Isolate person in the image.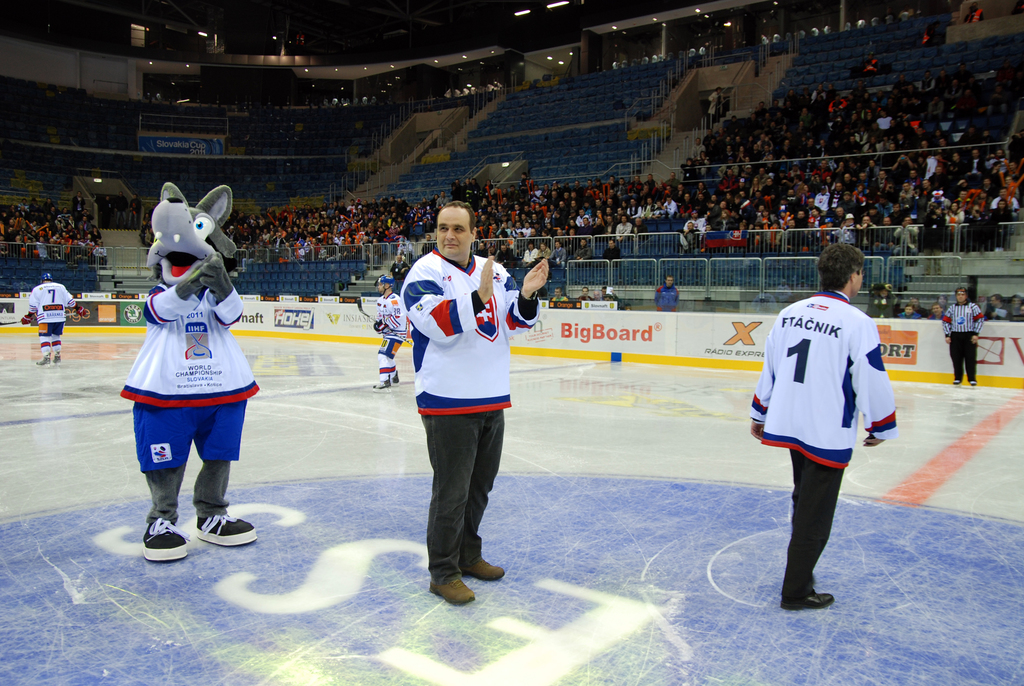
Isolated region: bbox=[938, 288, 982, 386].
